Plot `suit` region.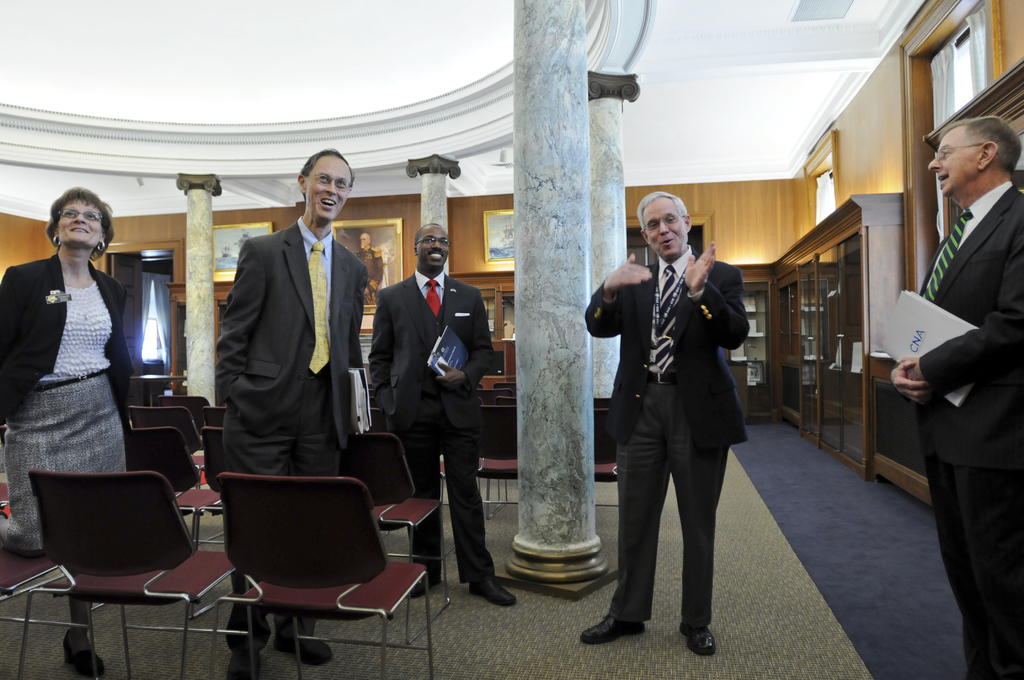
Plotted at (591,248,752,620).
